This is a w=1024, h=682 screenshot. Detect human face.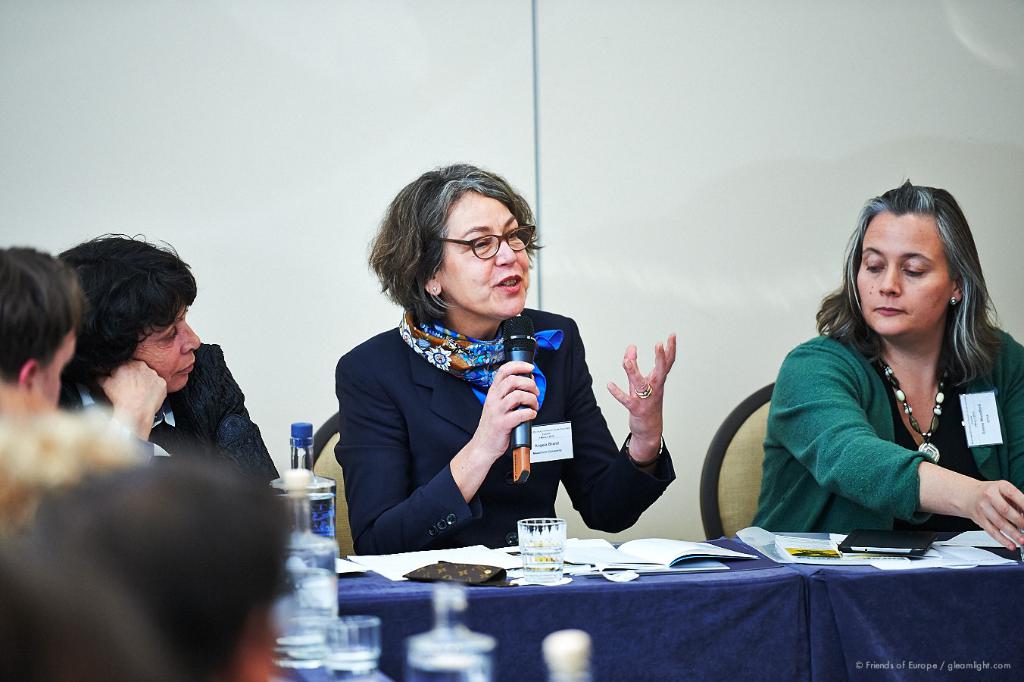
BBox(438, 191, 529, 318).
